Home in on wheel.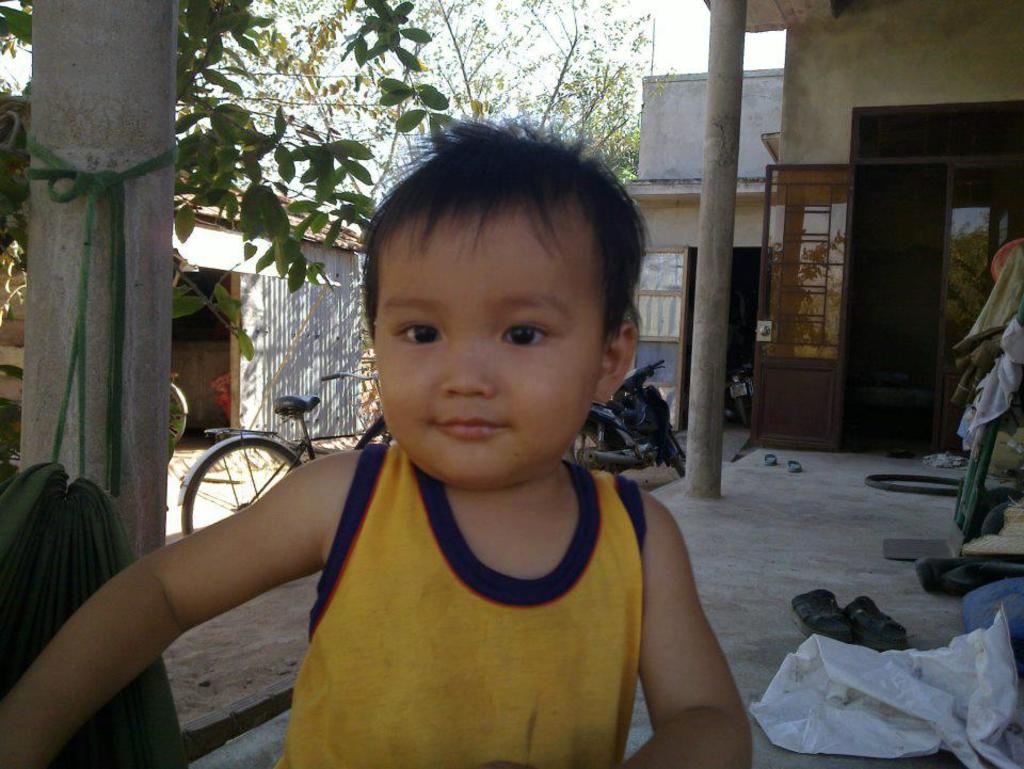
Homed in at bbox=[562, 414, 617, 477].
